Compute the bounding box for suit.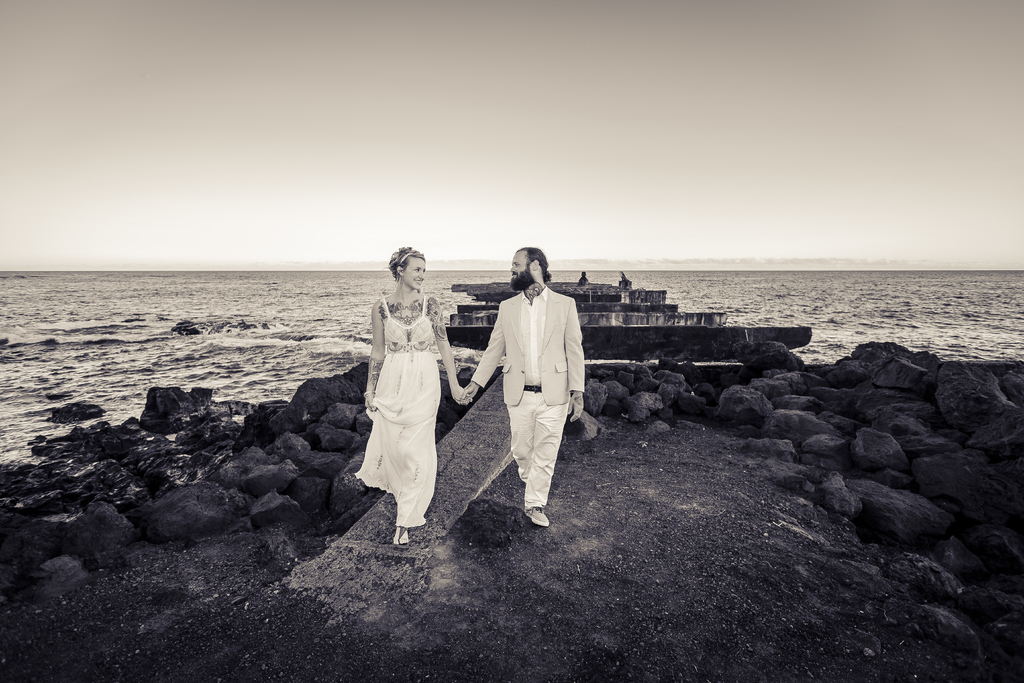
470, 283, 586, 406.
